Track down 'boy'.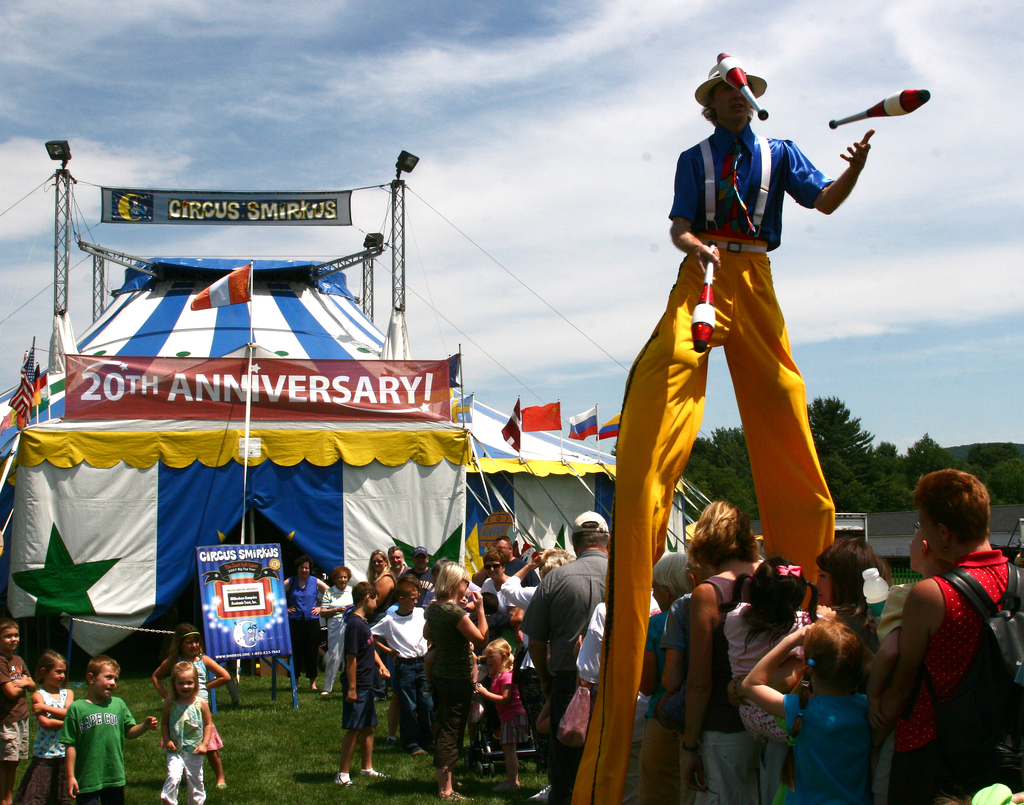
Tracked to region(333, 581, 390, 787).
